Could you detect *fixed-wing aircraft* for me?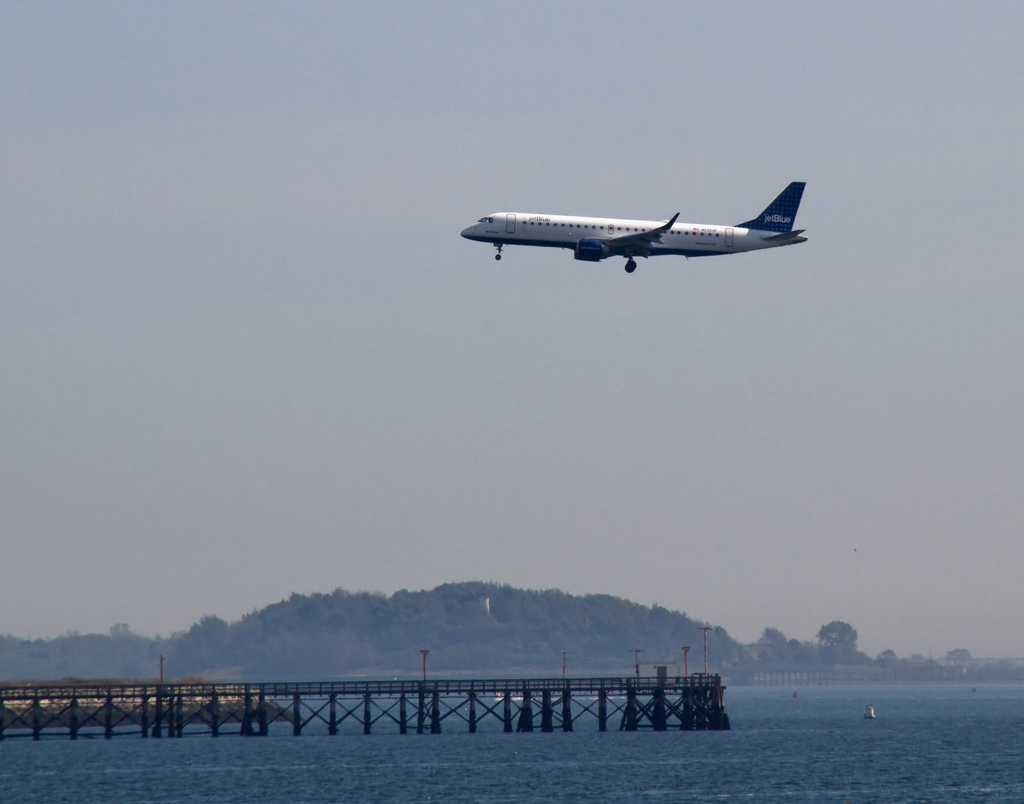
Detection result: region(461, 176, 817, 274).
